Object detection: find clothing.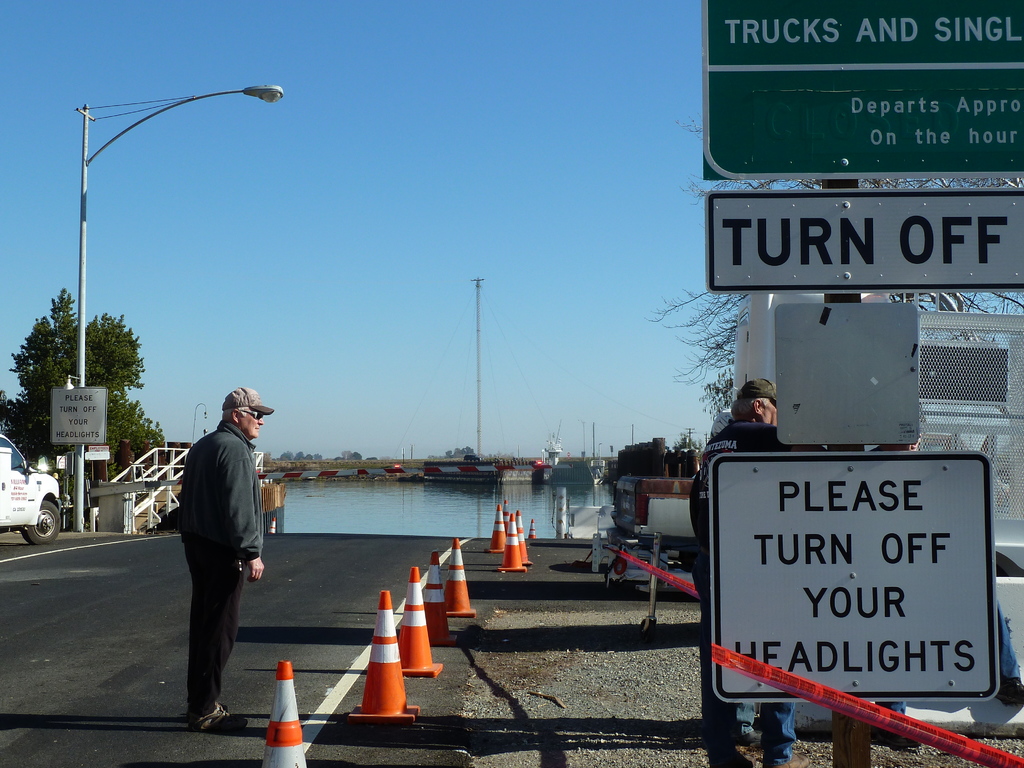
<bbox>687, 410, 828, 767</bbox>.
